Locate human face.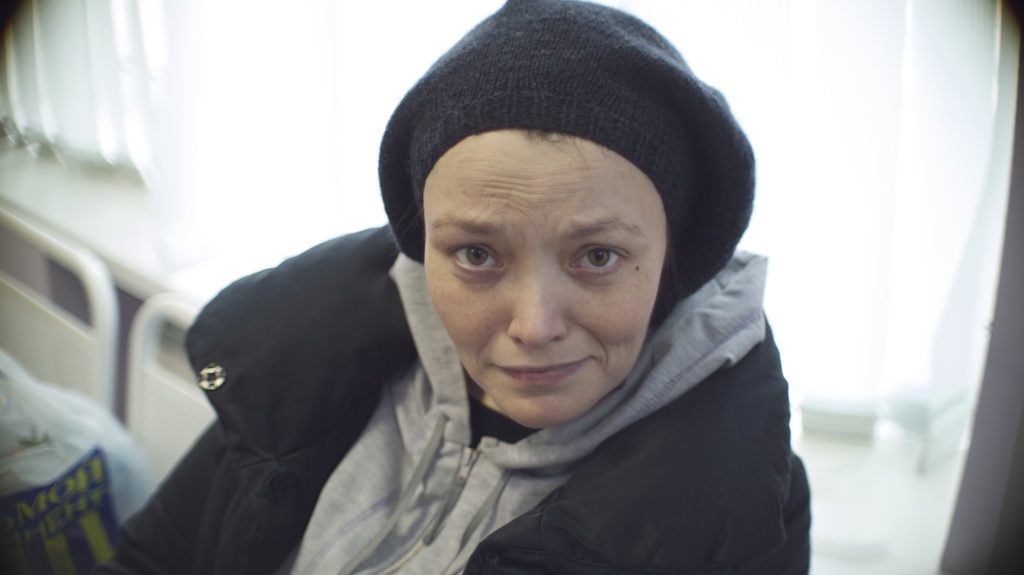
Bounding box: detection(422, 135, 670, 426).
